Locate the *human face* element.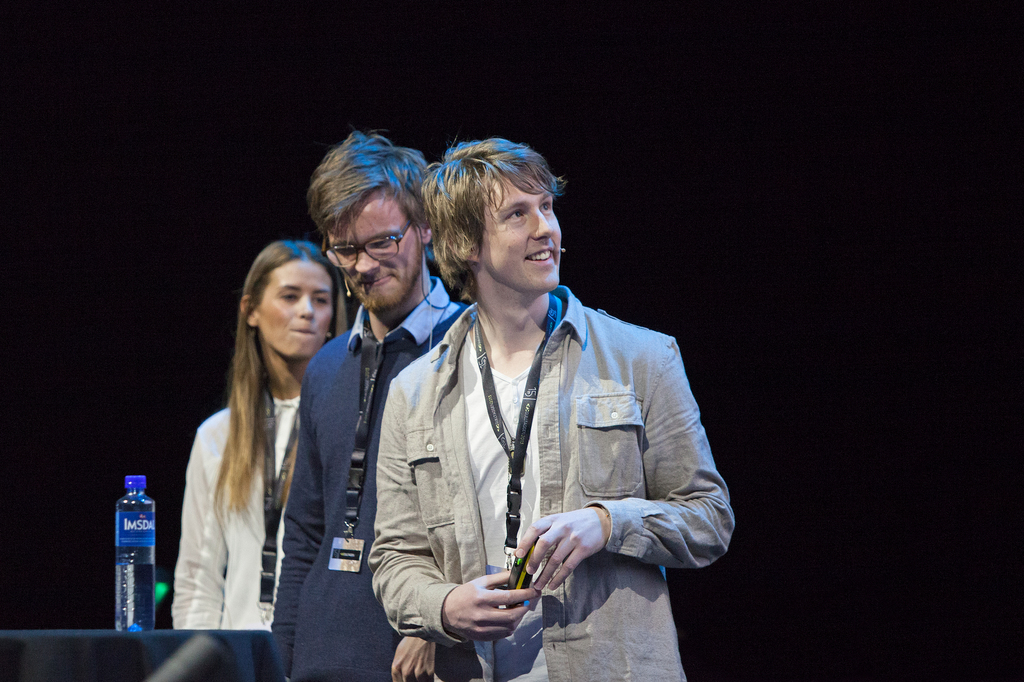
Element bbox: [x1=253, y1=252, x2=327, y2=356].
